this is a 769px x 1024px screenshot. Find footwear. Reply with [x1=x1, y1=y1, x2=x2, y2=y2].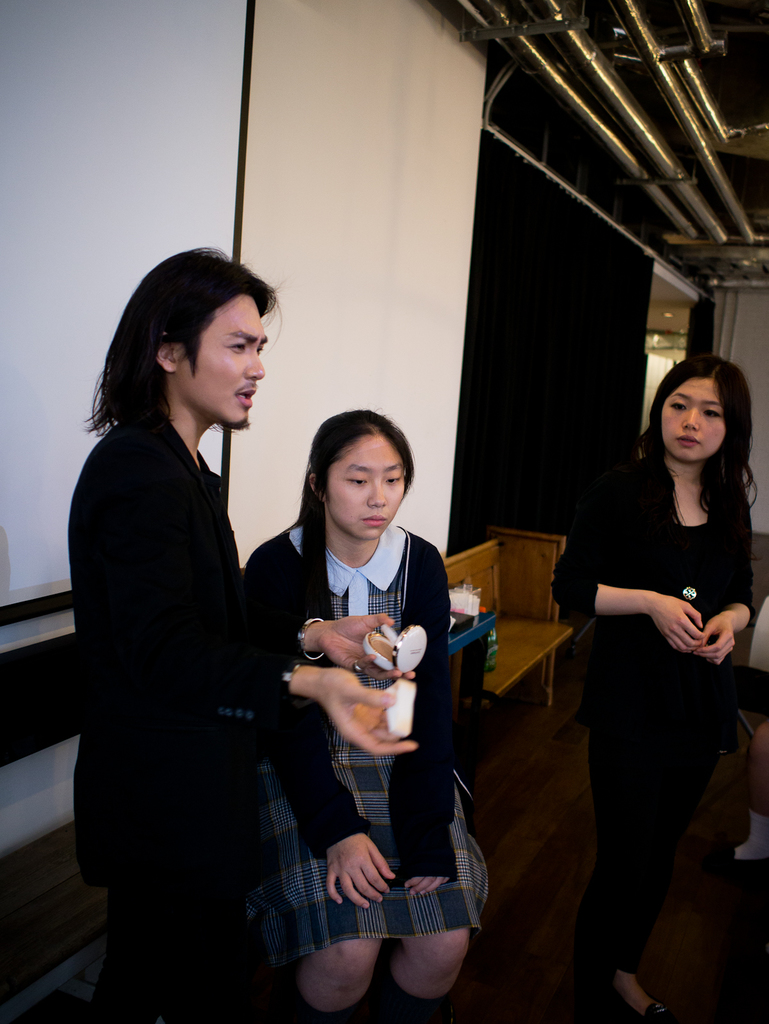
[x1=714, y1=838, x2=768, y2=872].
